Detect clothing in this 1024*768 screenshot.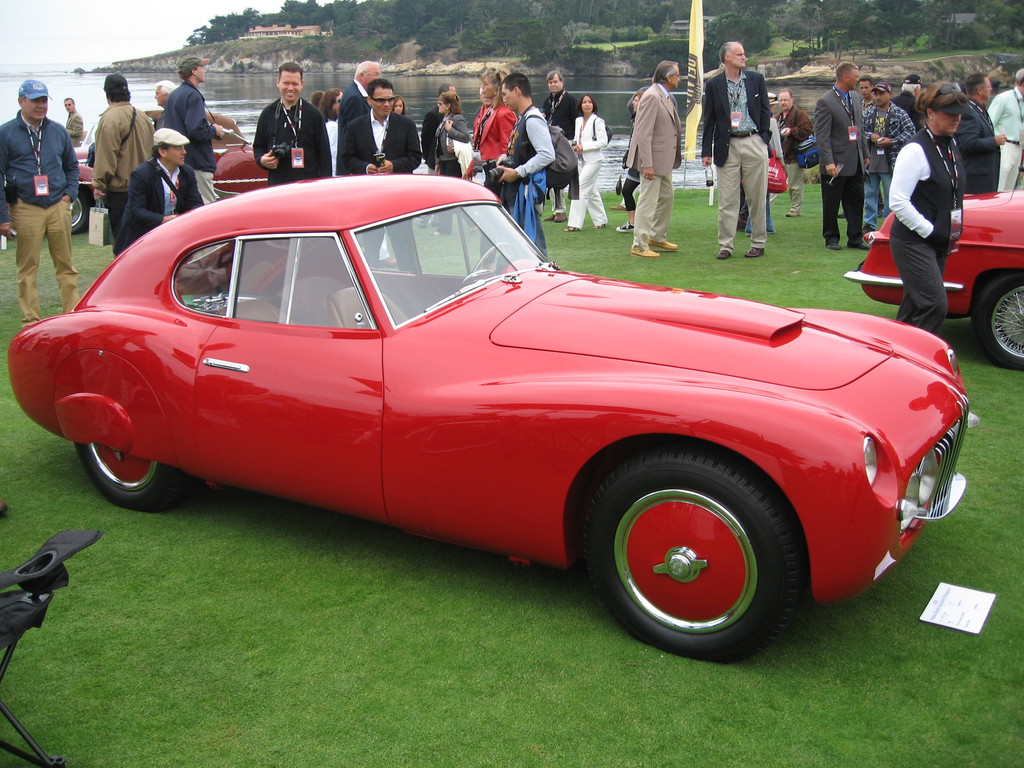
Detection: 474,113,508,215.
